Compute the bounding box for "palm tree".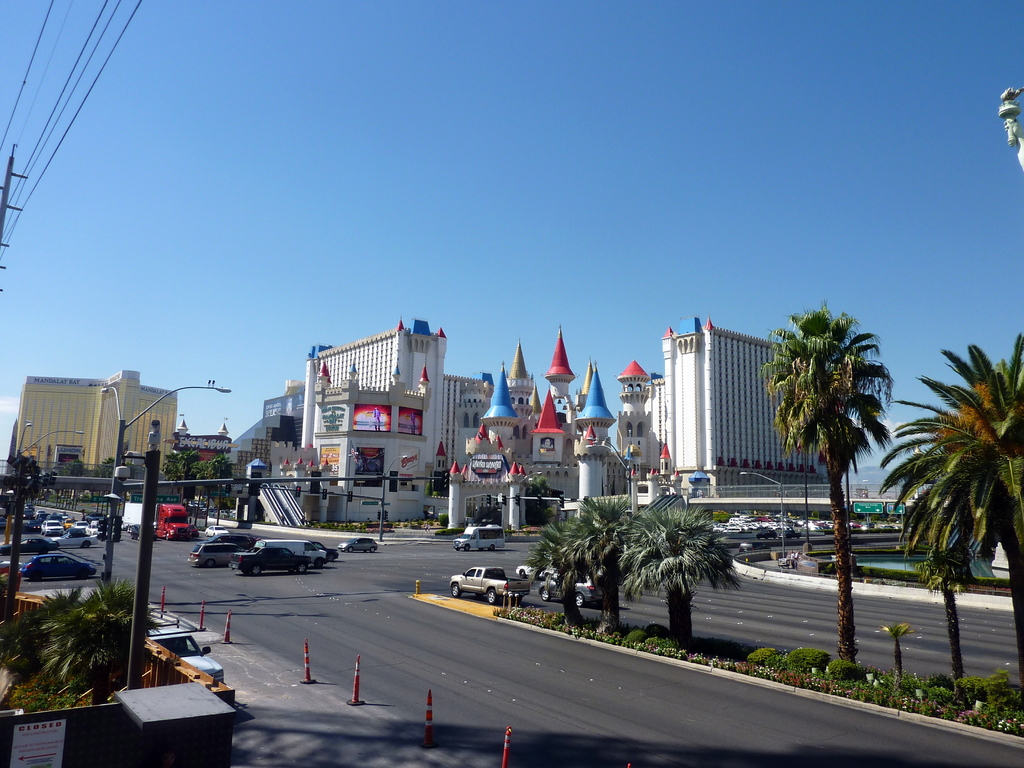
crop(759, 295, 902, 669).
